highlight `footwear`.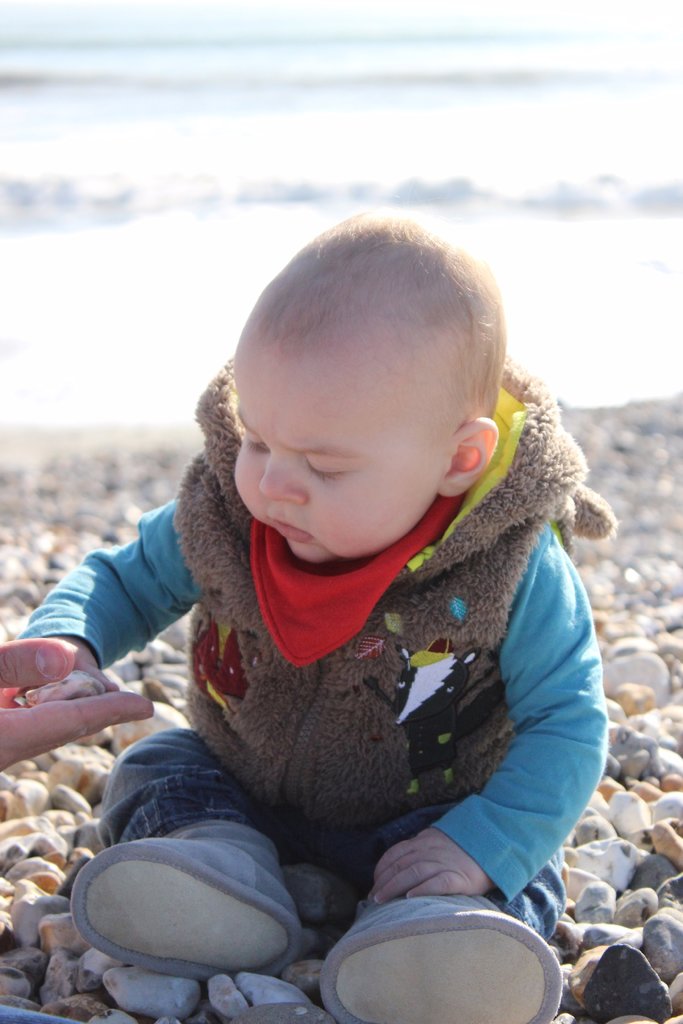
Highlighted region: Rect(54, 836, 308, 992).
